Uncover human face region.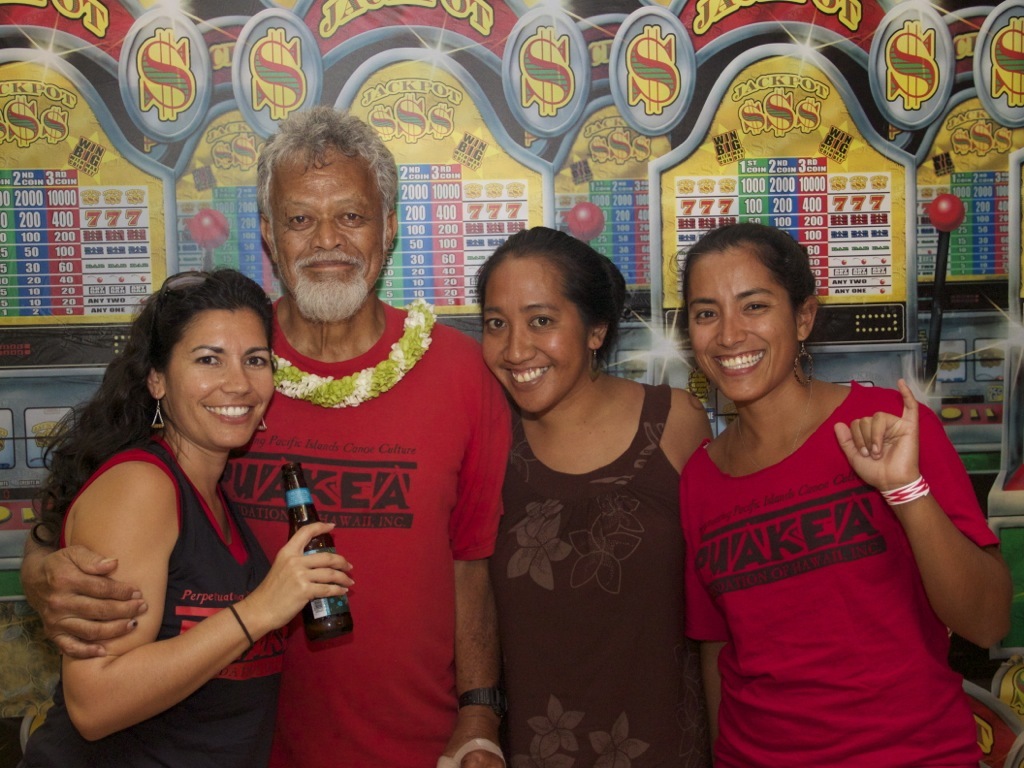
Uncovered: pyautogui.locateOnScreen(690, 255, 789, 411).
